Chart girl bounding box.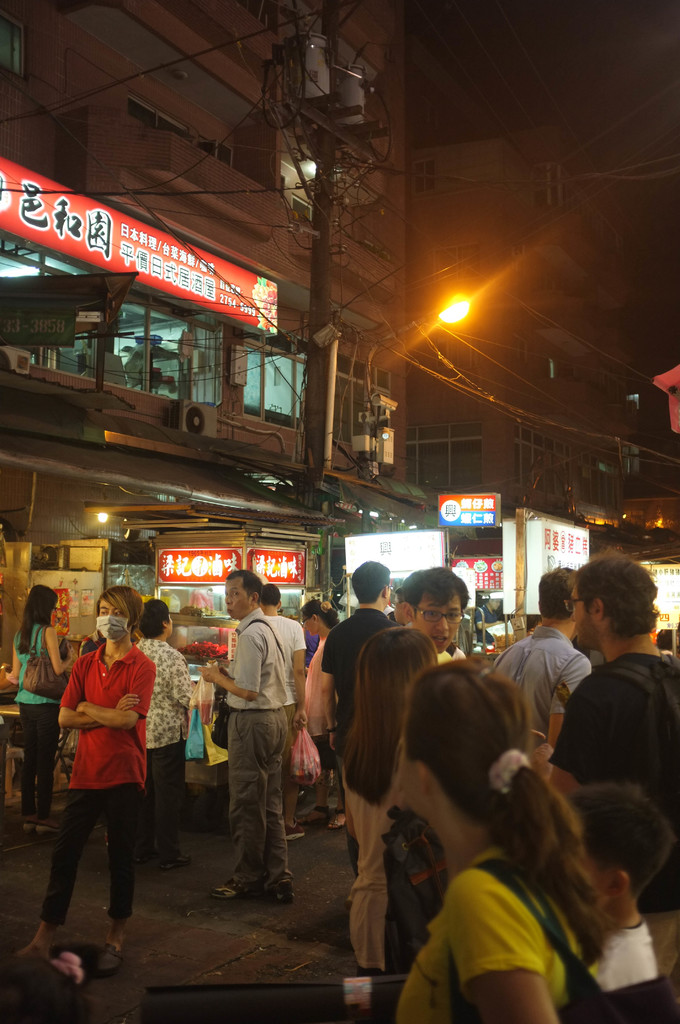
Charted: {"x1": 395, "y1": 660, "x2": 678, "y2": 1023}.
